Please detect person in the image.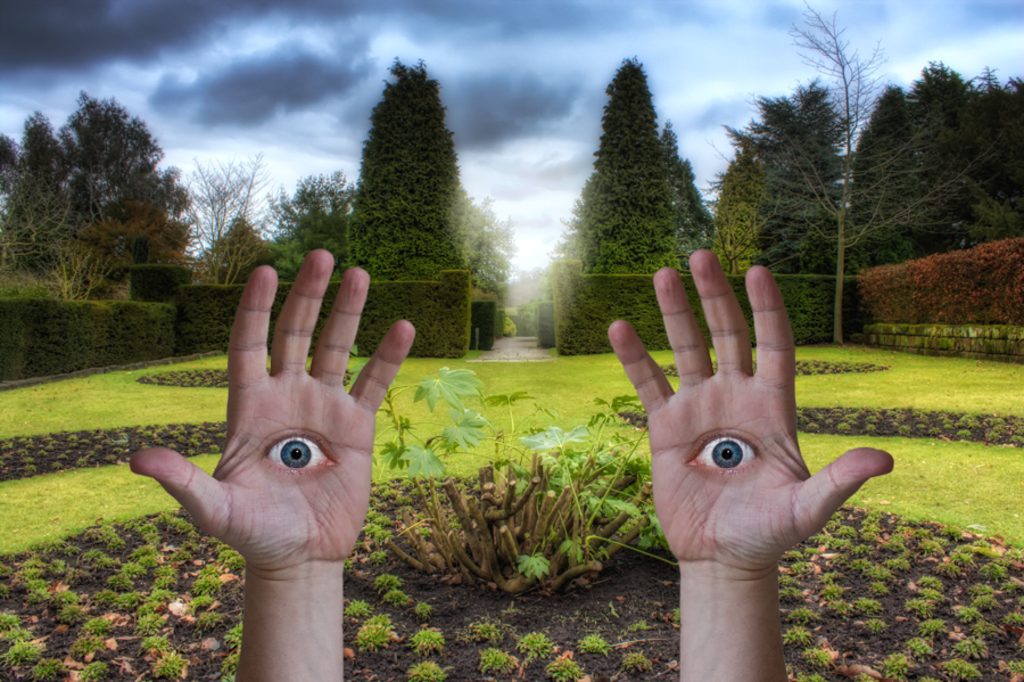
609,250,894,681.
